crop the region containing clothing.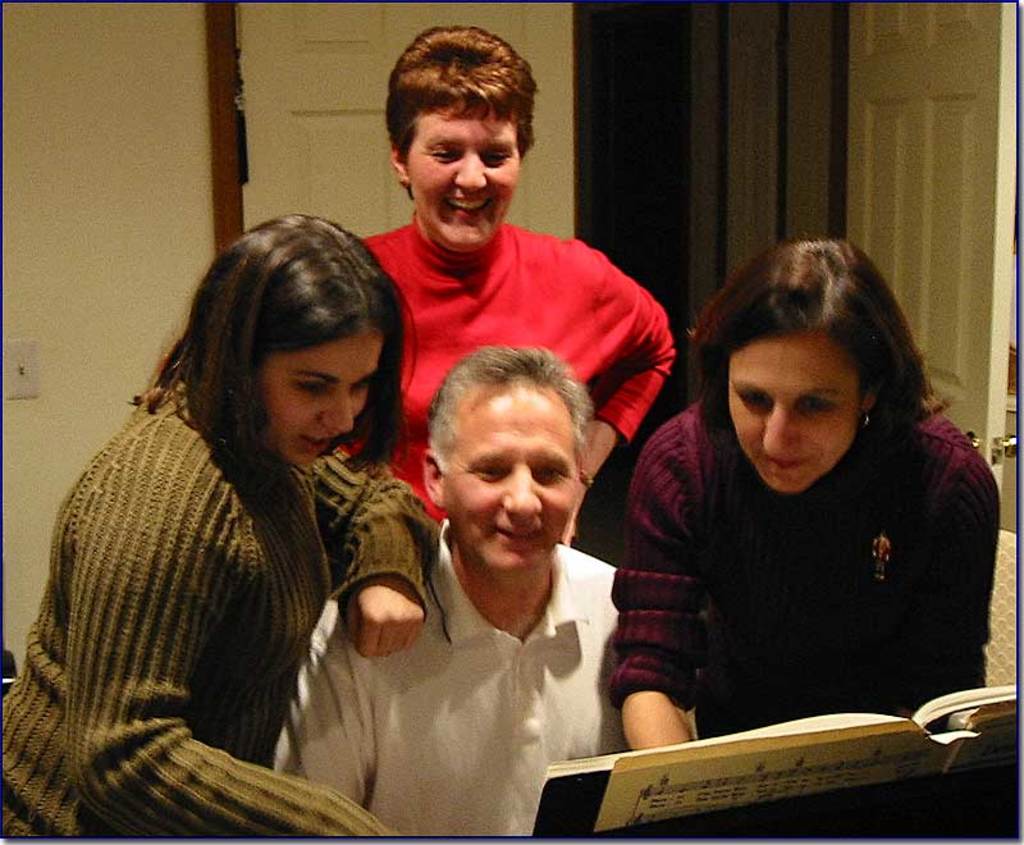
Crop region: pyautogui.locateOnScreen(280, 522, 640, 844).
